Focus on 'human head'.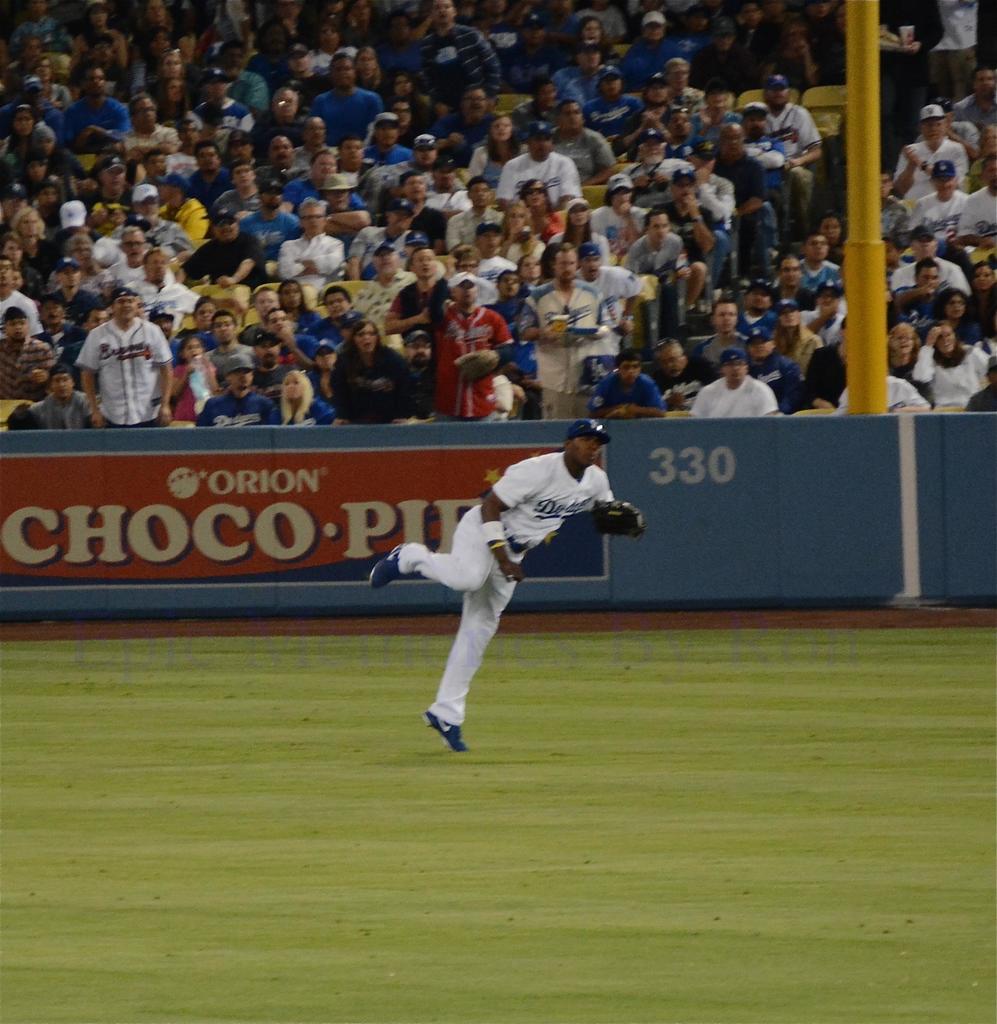
Focused at box=[270, 133, 302, 166].
